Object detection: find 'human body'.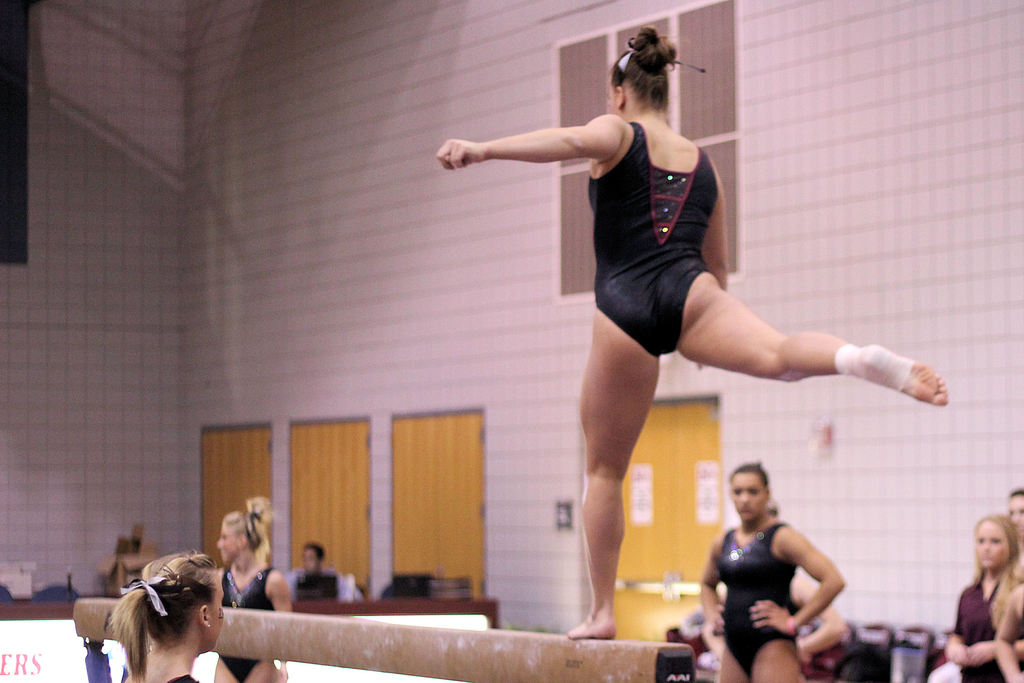
box(474, 56, 915, 636).
